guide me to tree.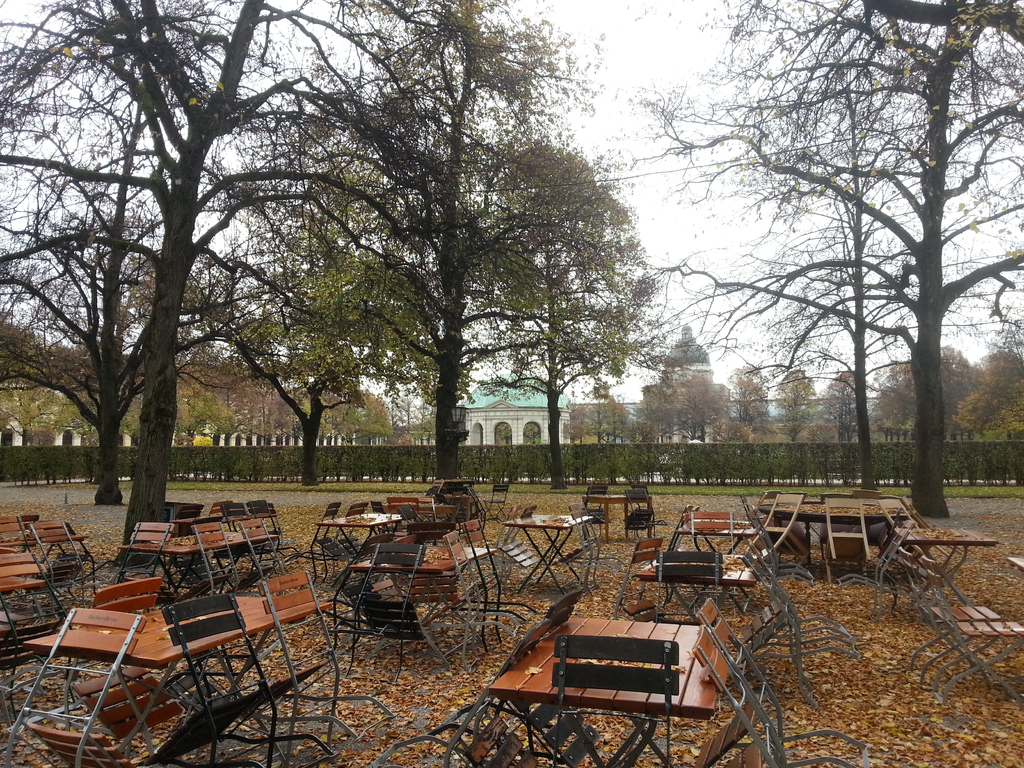
Guidance: 896, 350, 982, 435.
